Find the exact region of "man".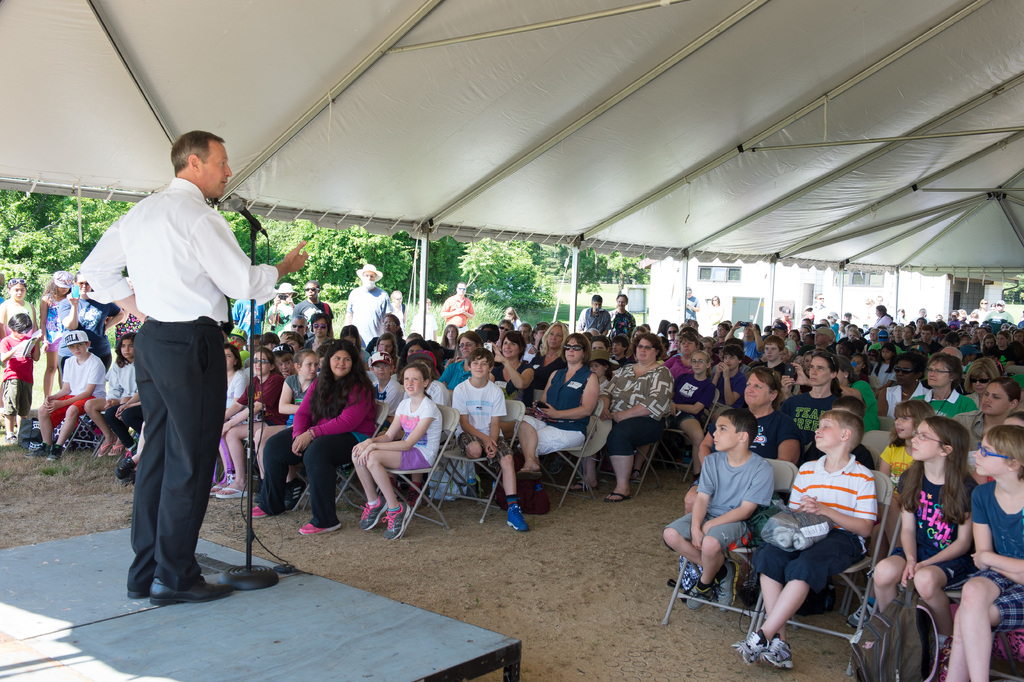
Exact region: l=768, t=322, r=799, b=367.
